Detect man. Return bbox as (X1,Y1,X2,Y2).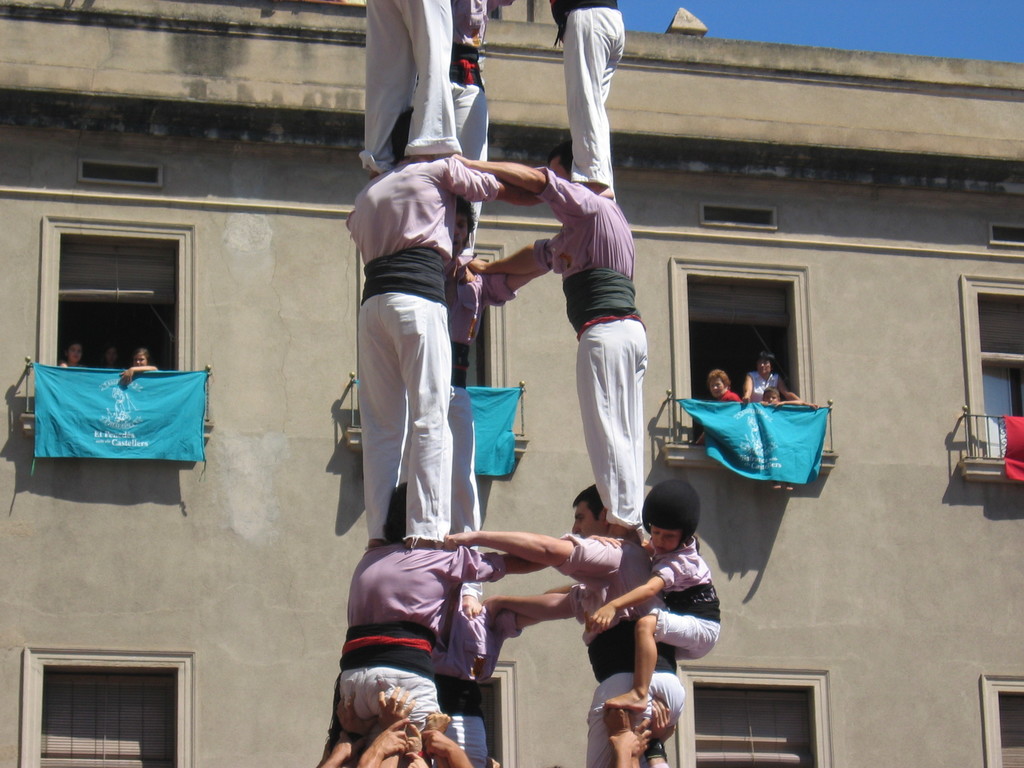
(429,488,691,767).
